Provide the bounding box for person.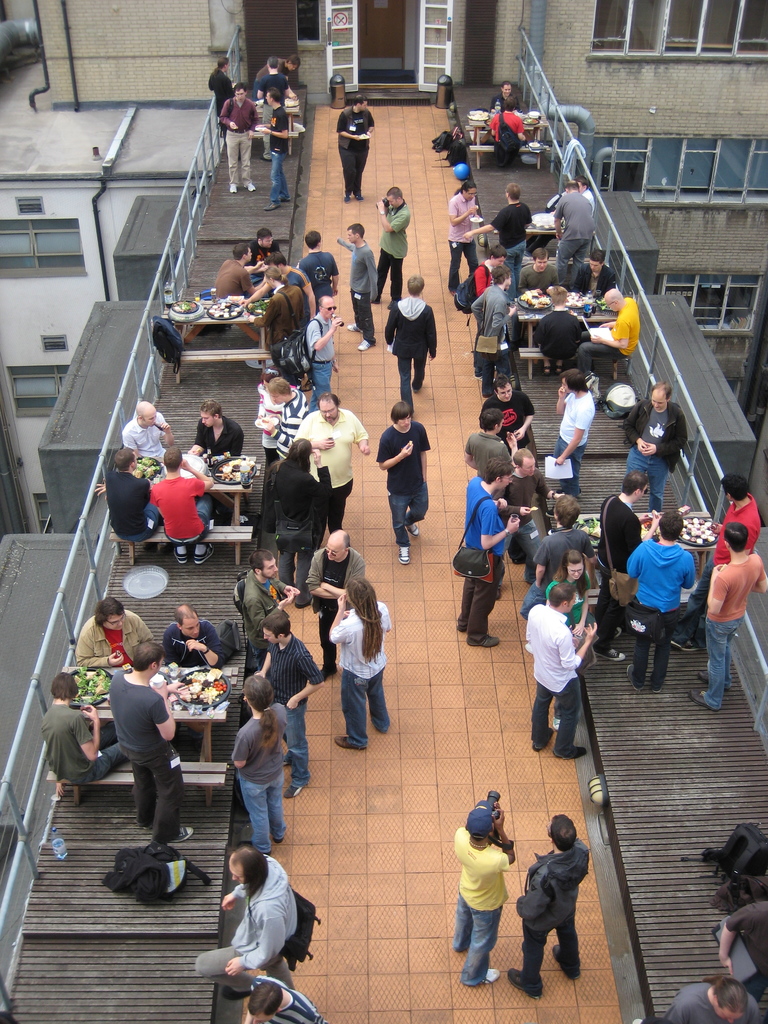
150 447 219 559.
